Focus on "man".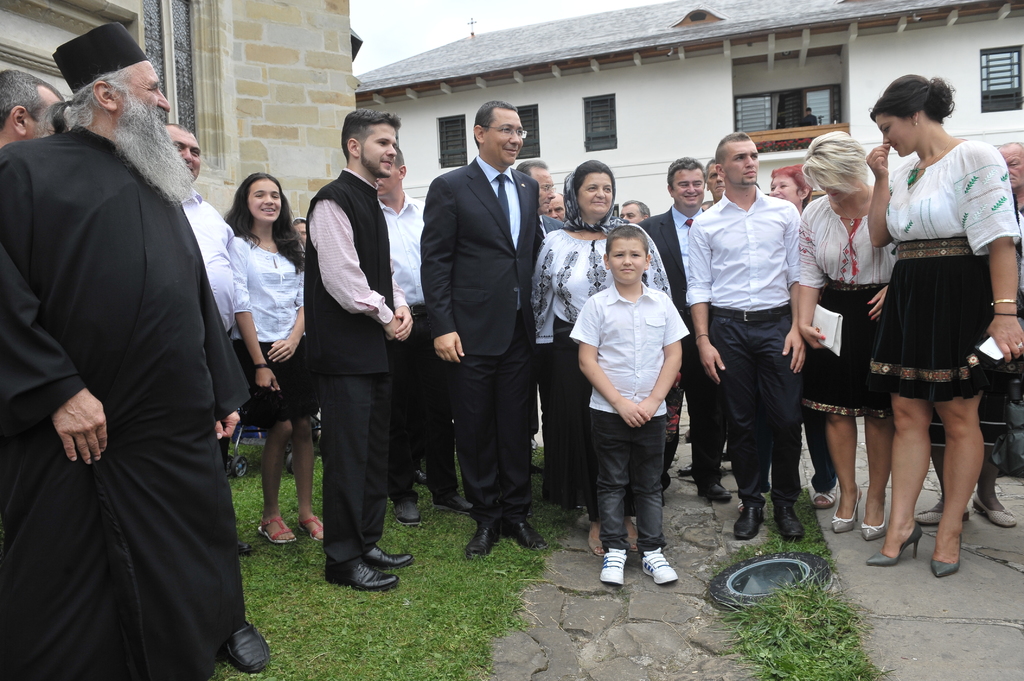
Focused at [left=513, top=159, right=565, bottom=503].
